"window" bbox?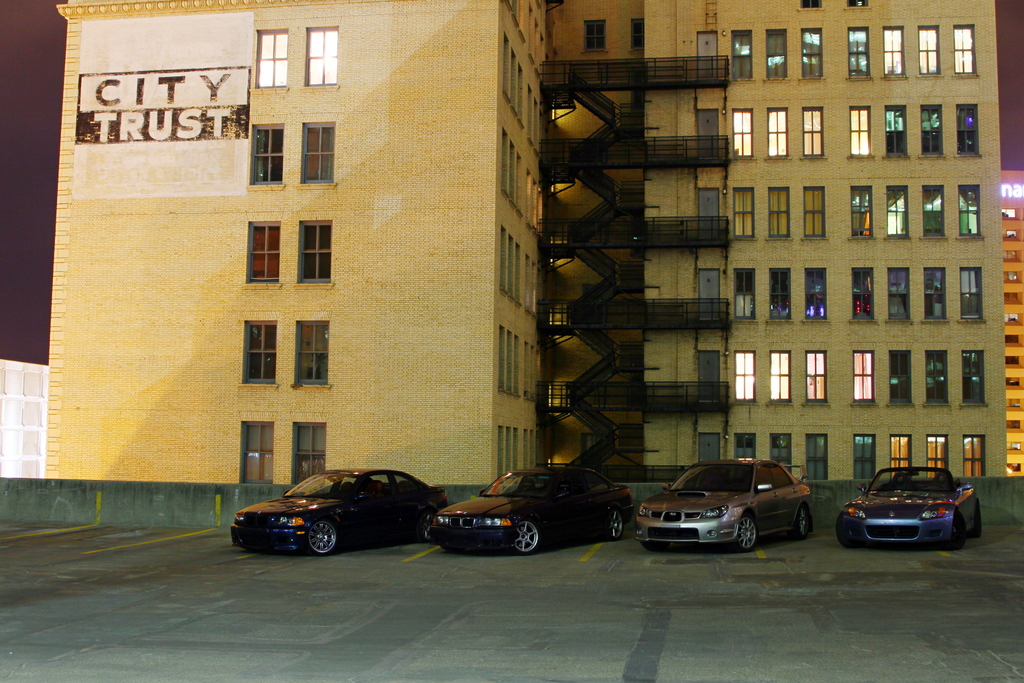
(x1=852, y1=187, x2=870, y2=241)
